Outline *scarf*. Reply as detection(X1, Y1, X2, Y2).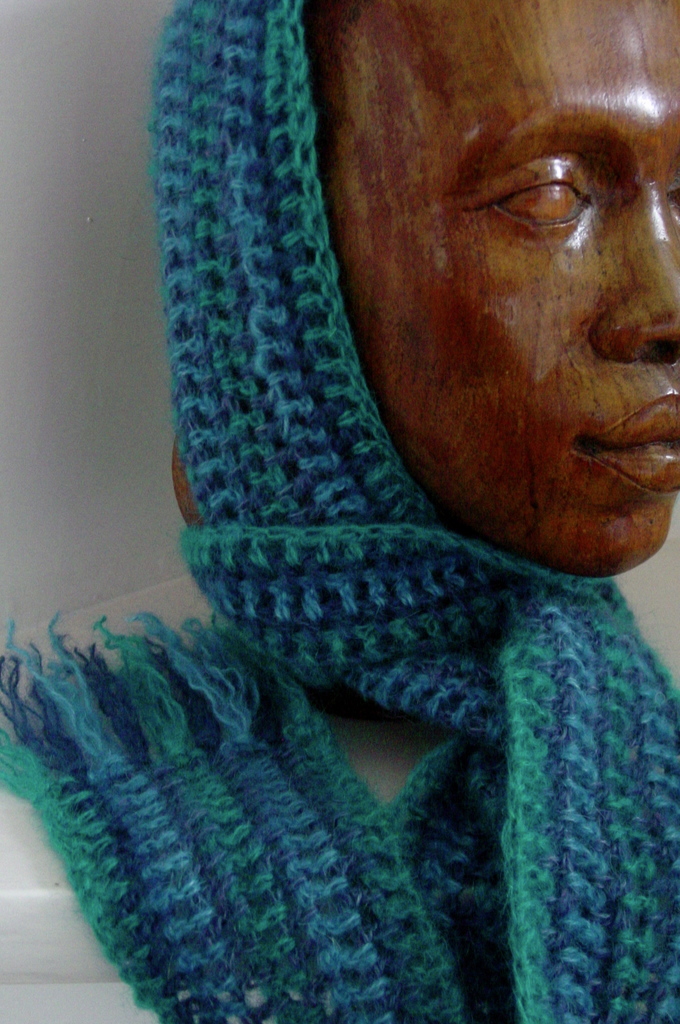
detection(0, 0, 679, 1023).
